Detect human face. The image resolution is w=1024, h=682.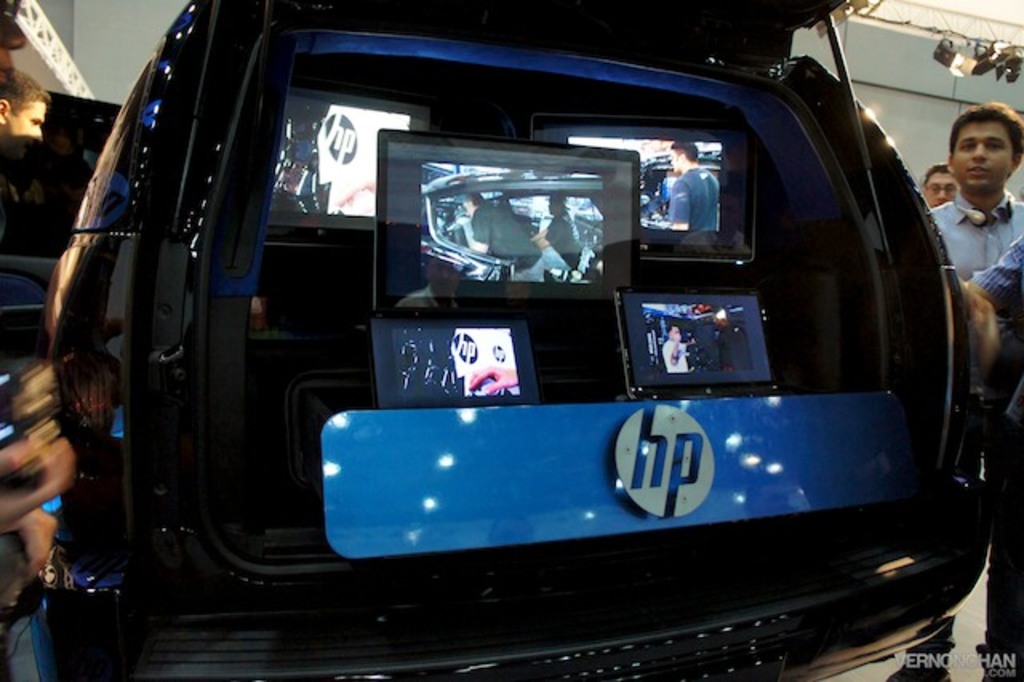
box=[952, 118, 1013, 189].
